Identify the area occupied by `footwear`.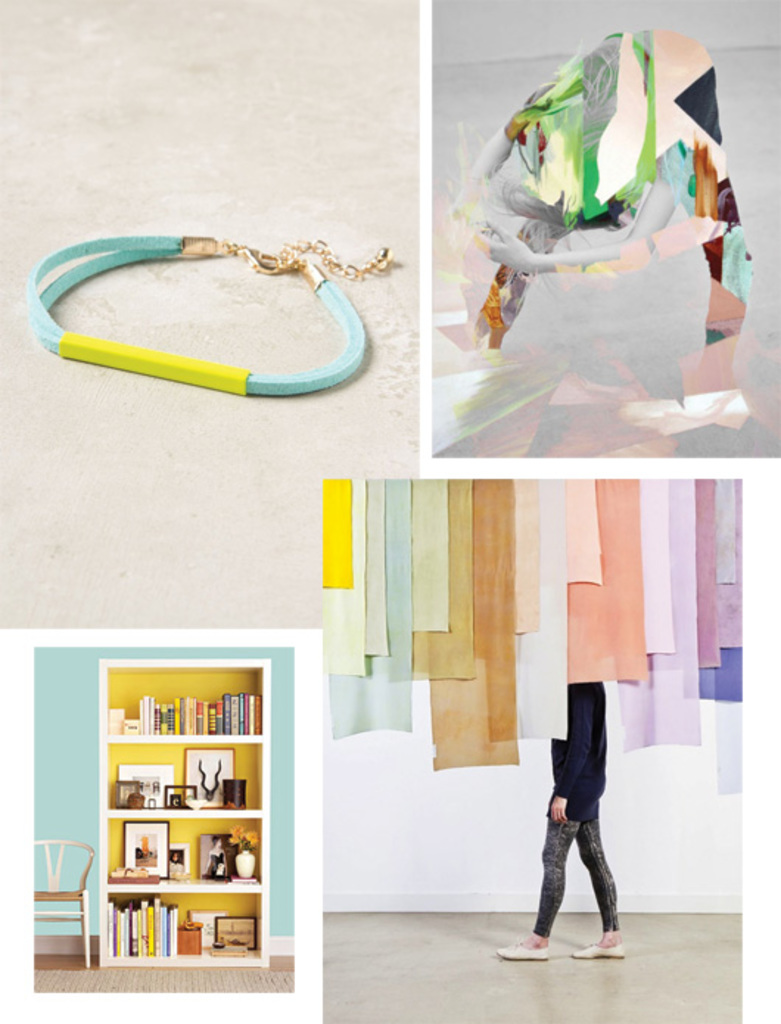
Area: [x1=497, y1=944, x2=545, y2=959].
